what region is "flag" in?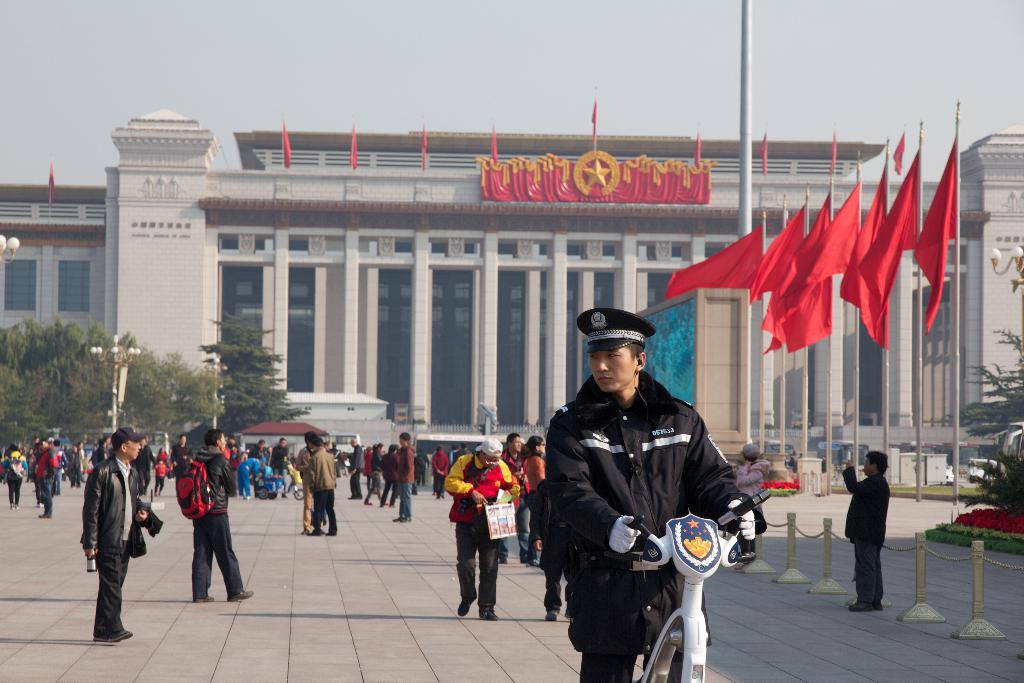
bbox(748, 202, 808, 305).
